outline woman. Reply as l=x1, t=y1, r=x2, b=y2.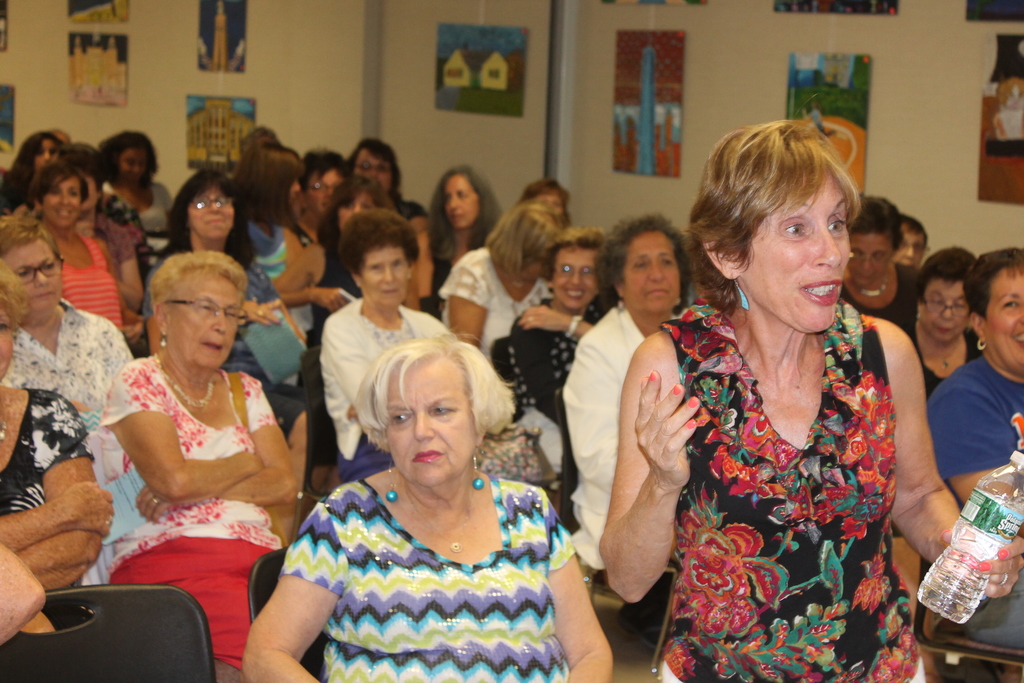
l=317, t=204, r=449, b=483.
